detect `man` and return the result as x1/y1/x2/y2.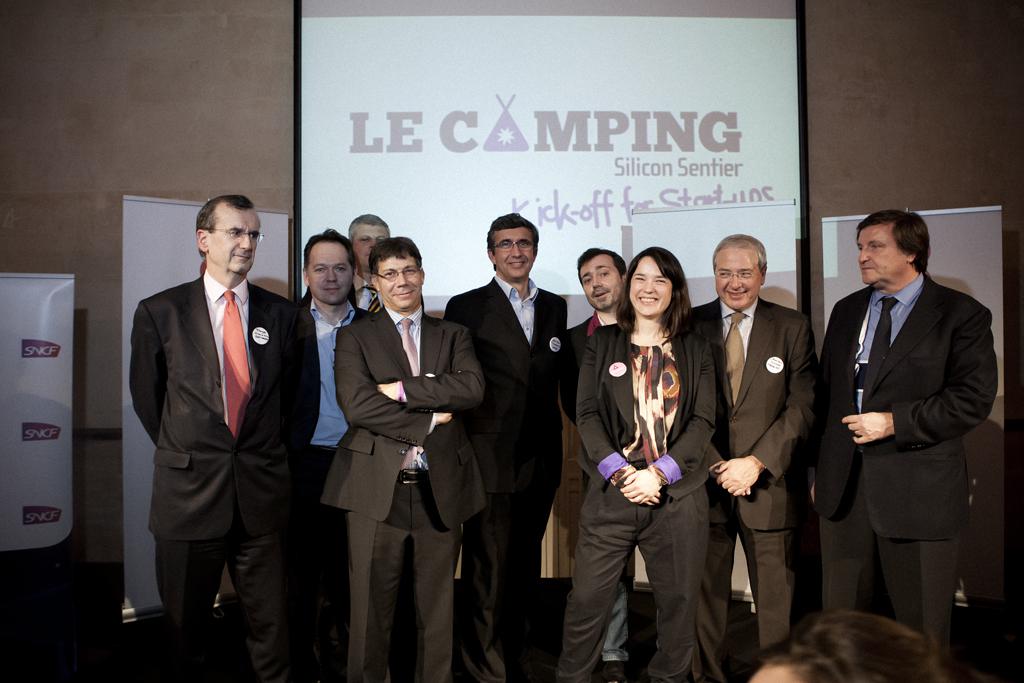
565/245/699/676.
